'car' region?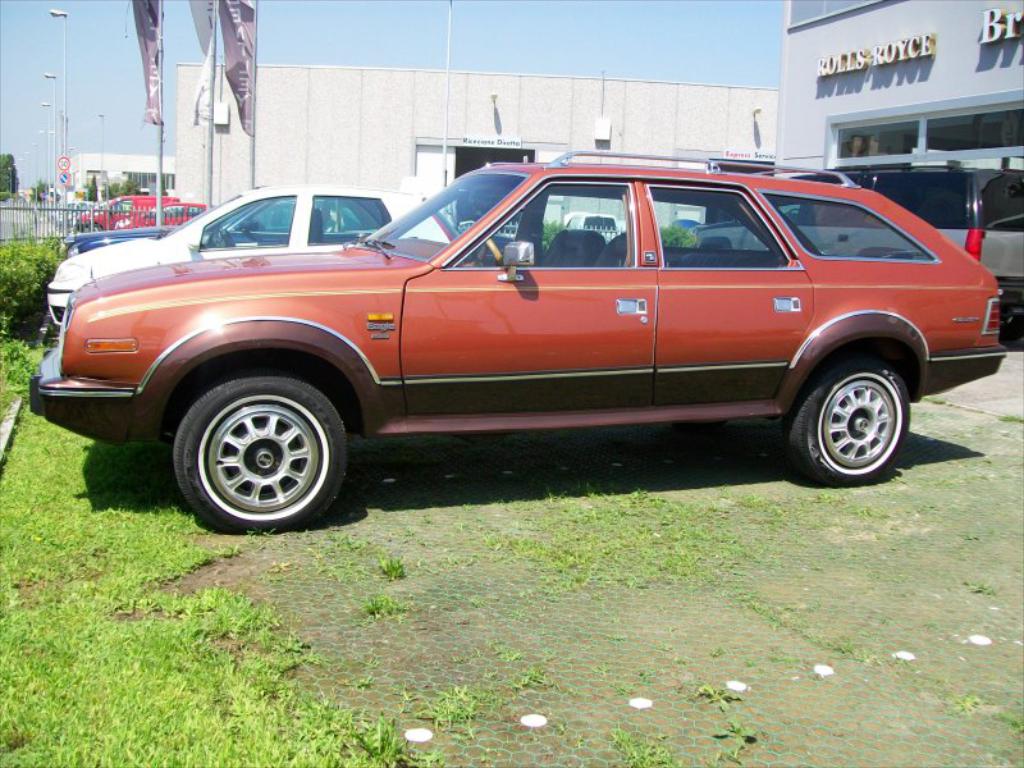
crop(45, 184, 466, 333)
